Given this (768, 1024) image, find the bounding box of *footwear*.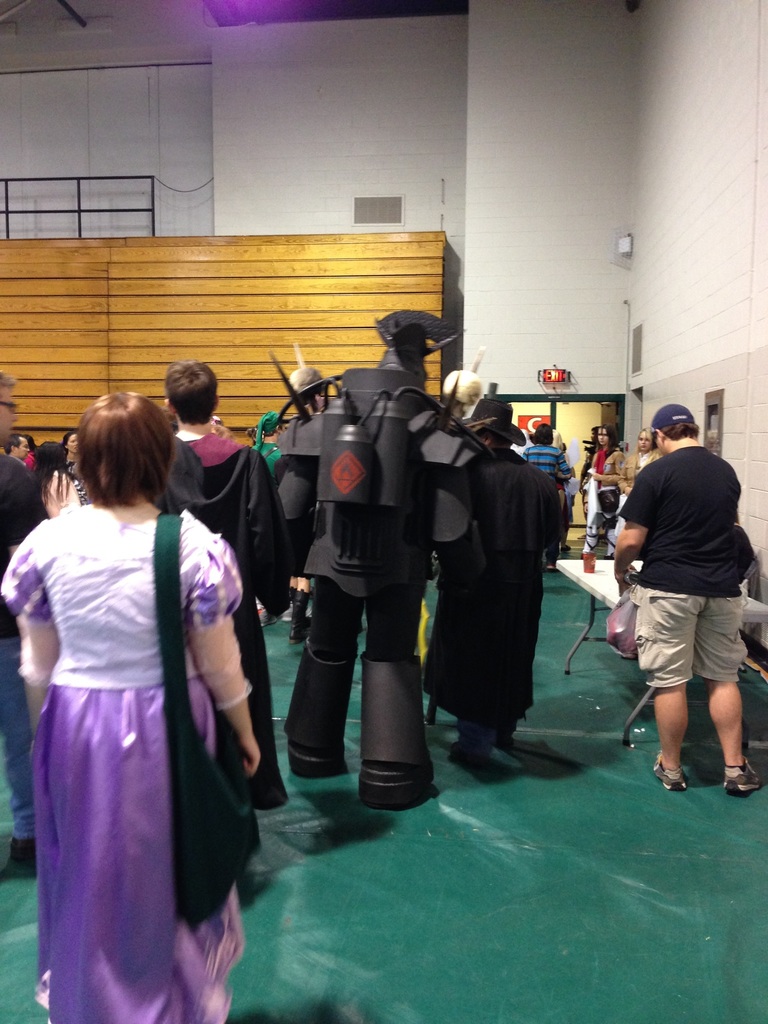
x1=721 y1=757 x2=765 y2=794.
